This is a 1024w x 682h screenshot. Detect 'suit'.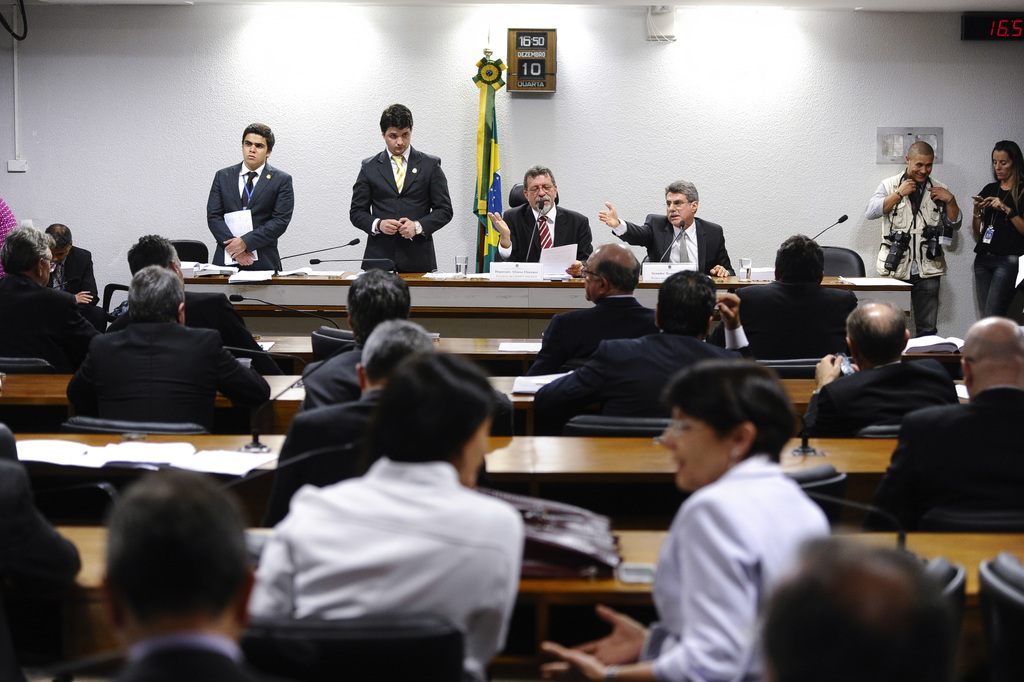
box=[67, 326, 288, 433].
